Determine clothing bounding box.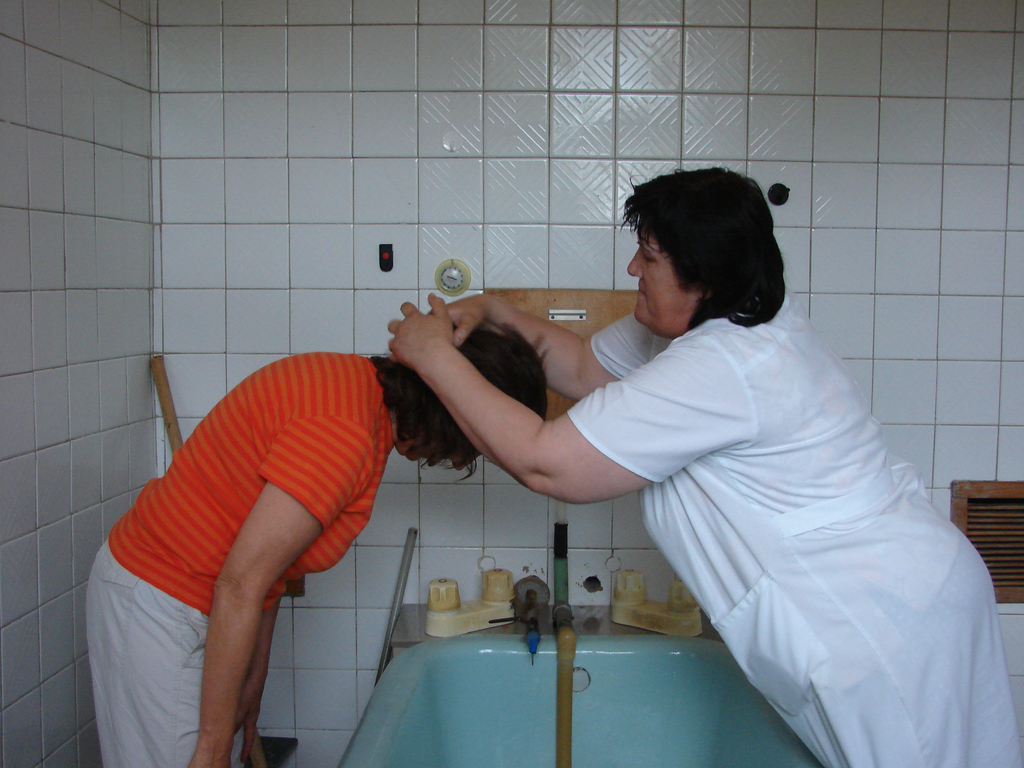
Determined: [left=86, top=349, right=397, bottom=767].
